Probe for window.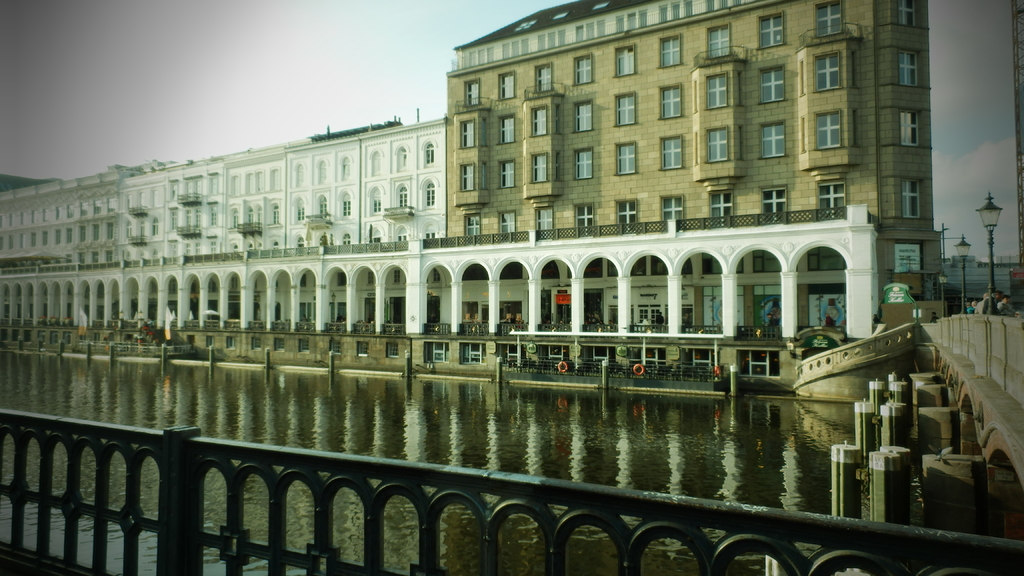
Probe result: (left=30, top=210, right=40, bottom=225).
